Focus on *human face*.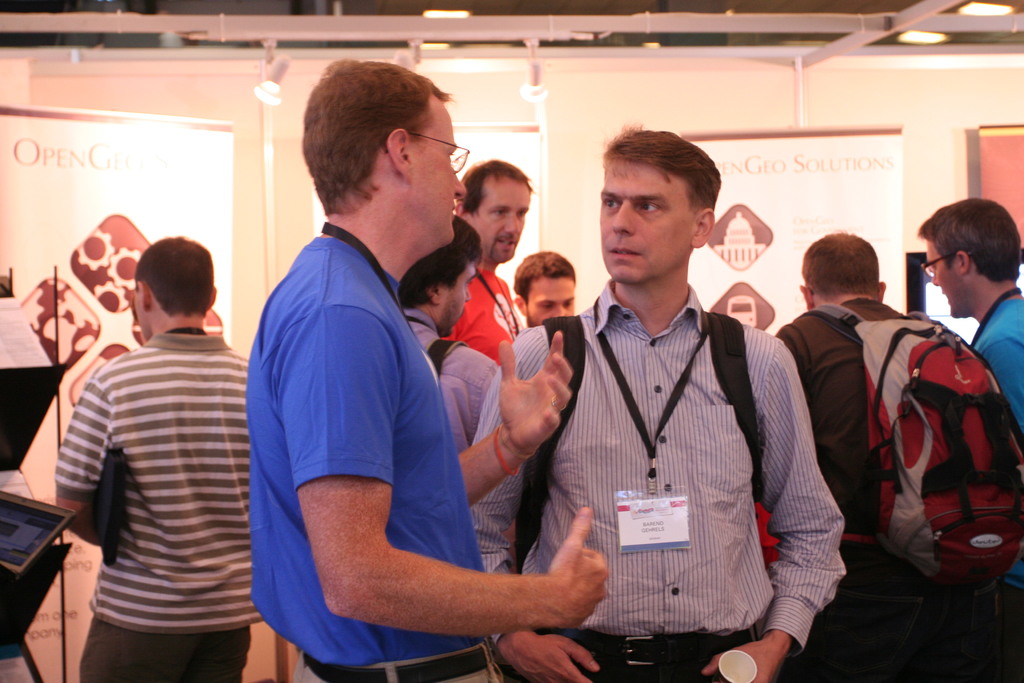
Focused at (x1=927, y1=239, x2=966, y2=318).
